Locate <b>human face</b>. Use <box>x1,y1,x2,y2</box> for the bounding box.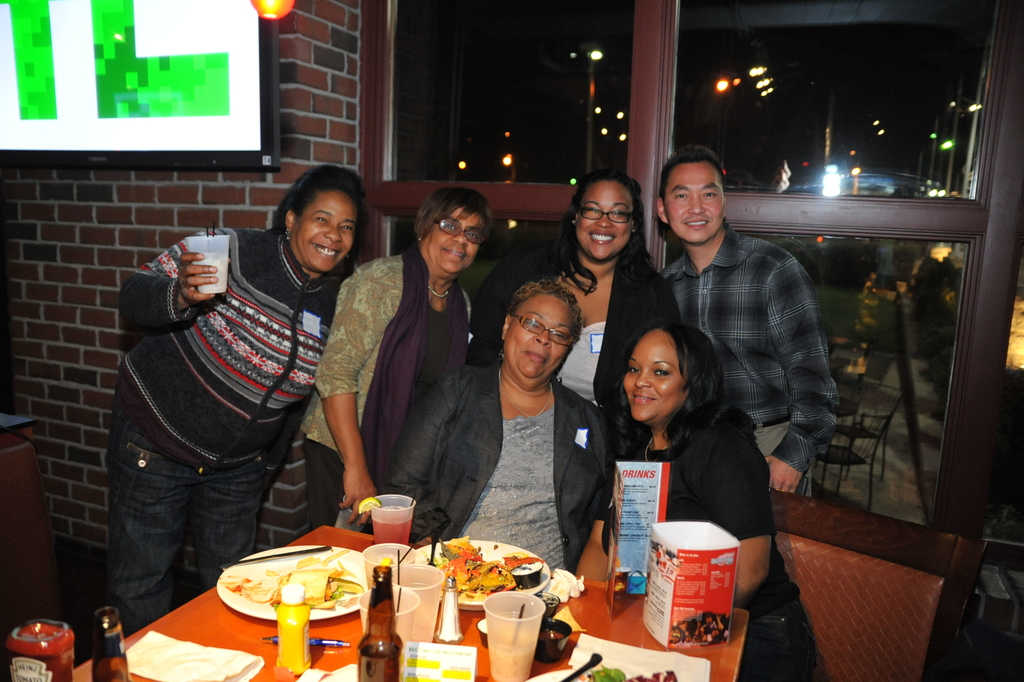
<box>661,157,724,245</box>.
